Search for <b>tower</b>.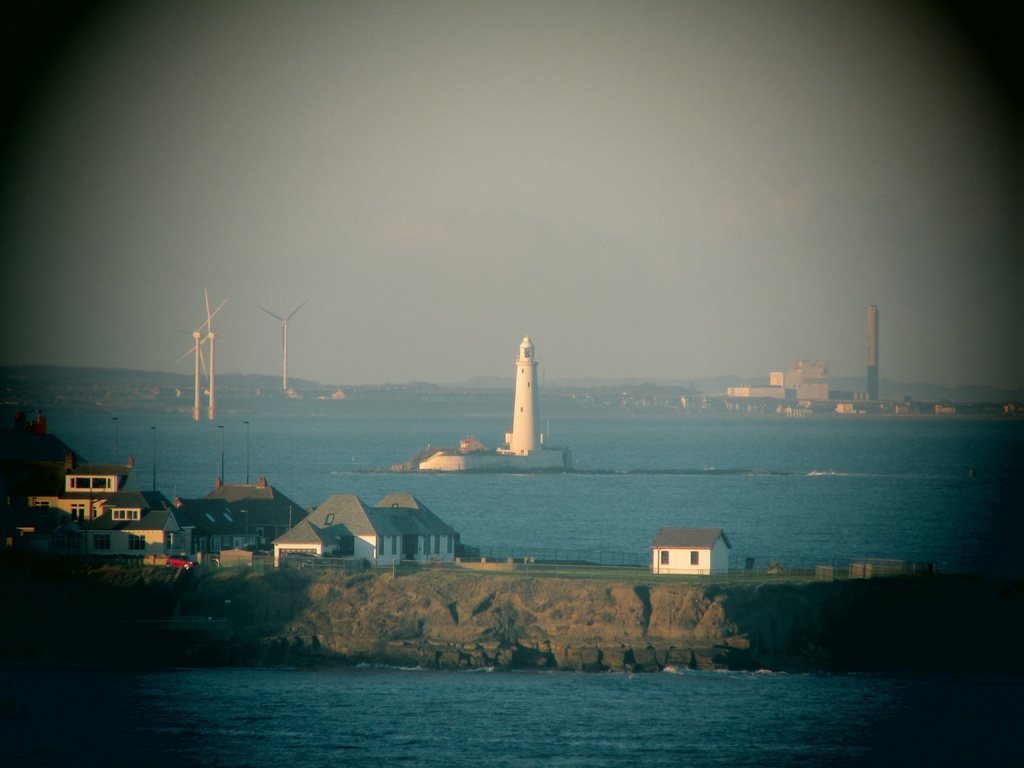
Found at locate(514, 337, 540, 451).
